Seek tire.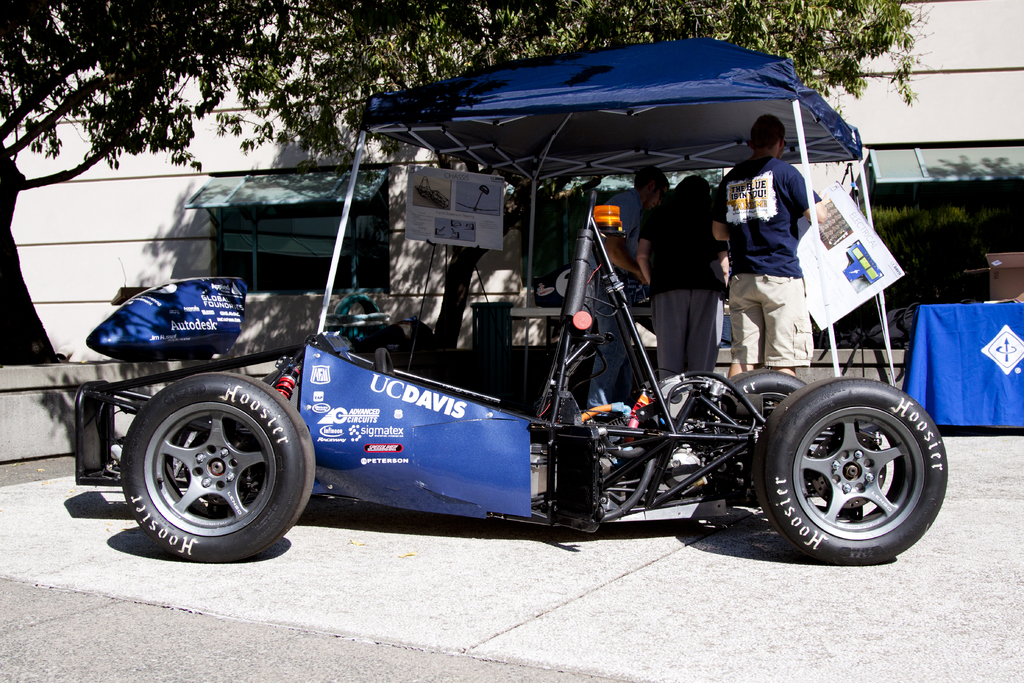
<bbox>120, 370, 312, 557</bbox>.
